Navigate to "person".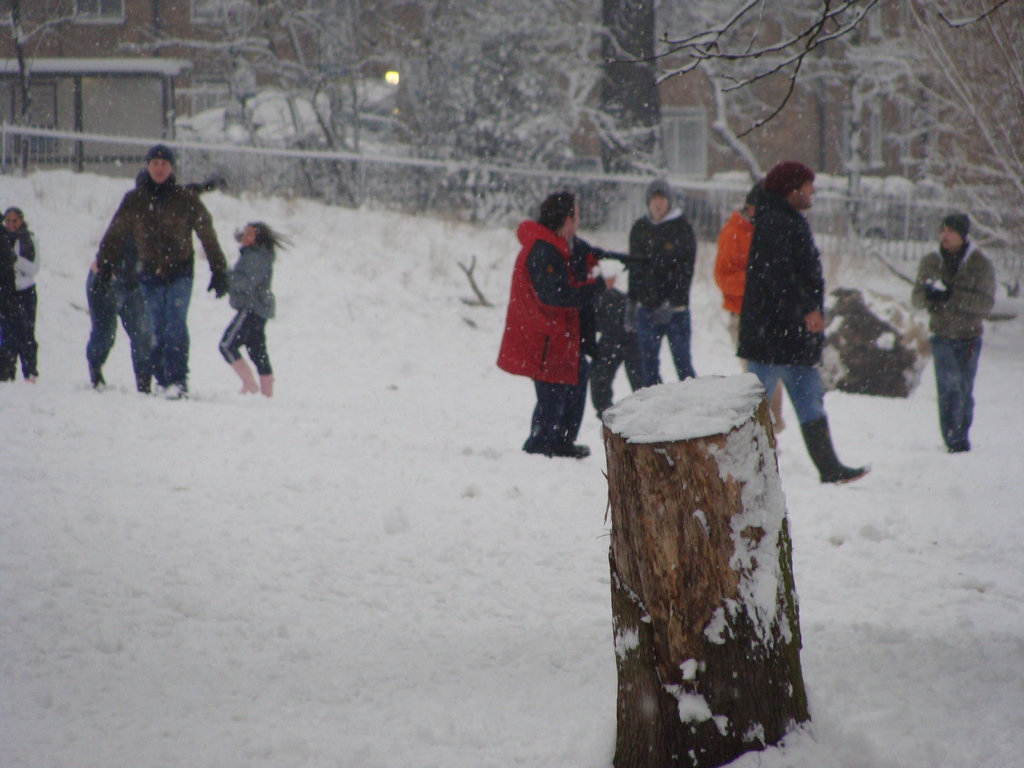
Navigation target: select_region(501, 170, 607, 461).
